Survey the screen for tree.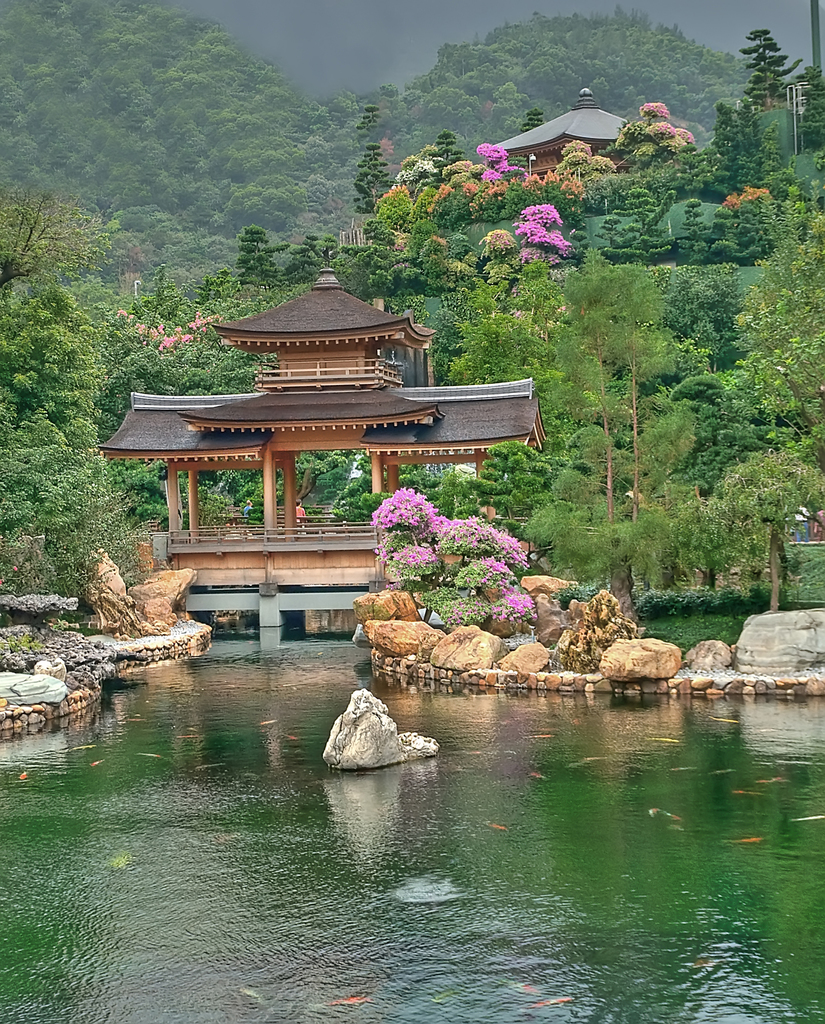
Survey found: {"left": 516, "top": 203, "right": 567, "bottom": 259}.
